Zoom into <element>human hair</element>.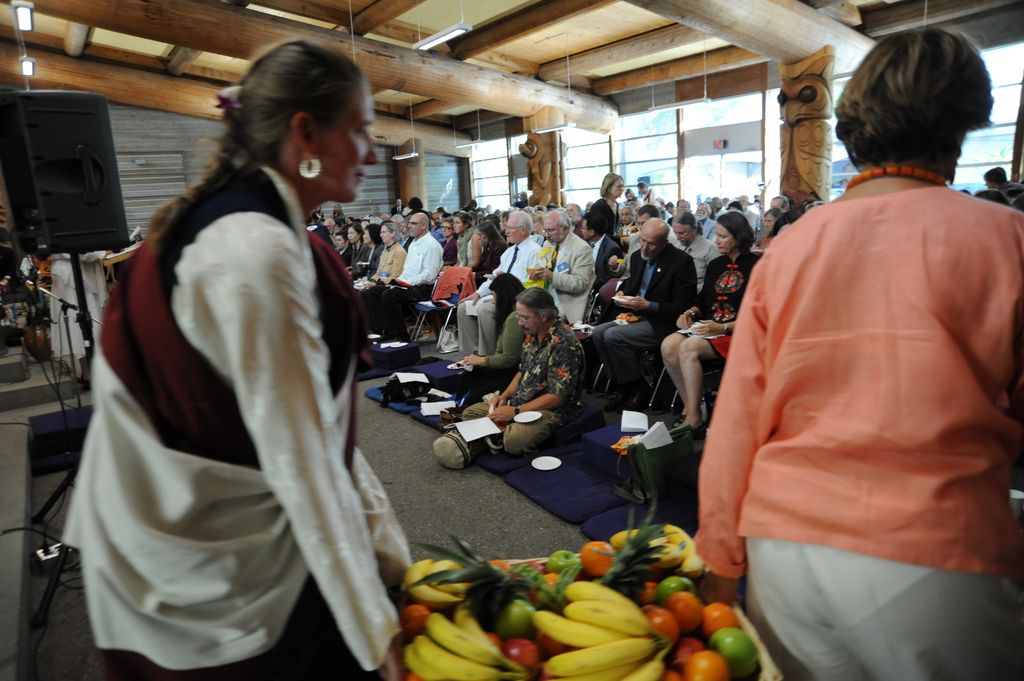
Zoom target: {"x1": 982, "y1": 163, "x2": 1007, "y2": 177}.
